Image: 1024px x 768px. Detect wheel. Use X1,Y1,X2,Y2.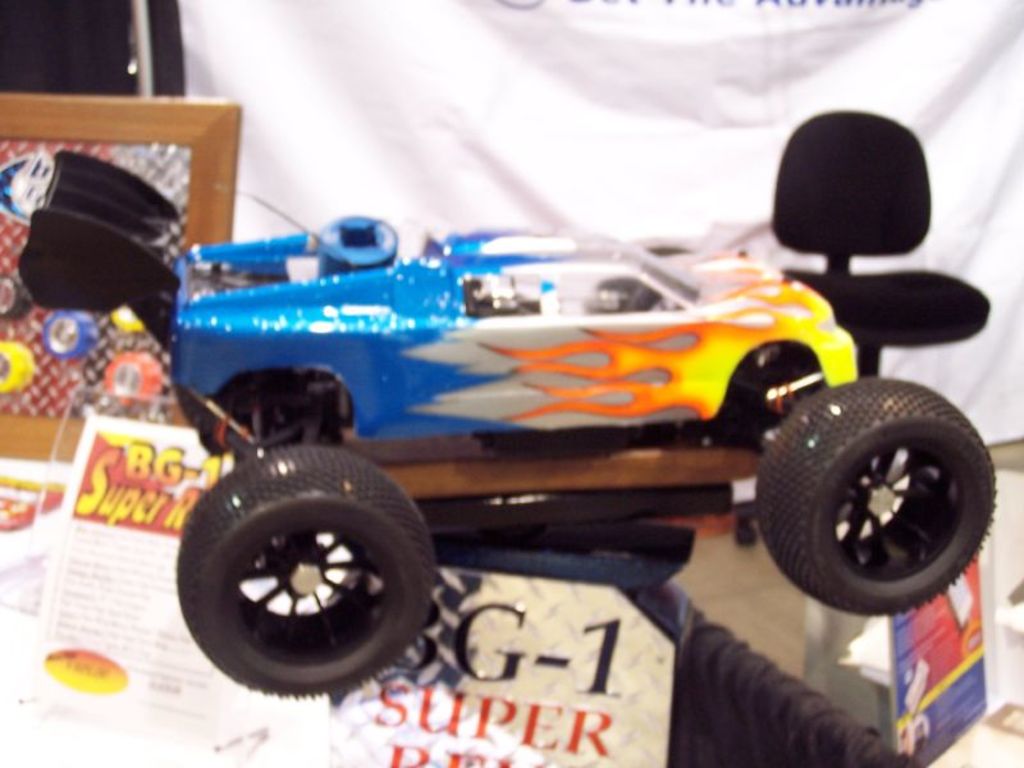
750,375,998,625.
